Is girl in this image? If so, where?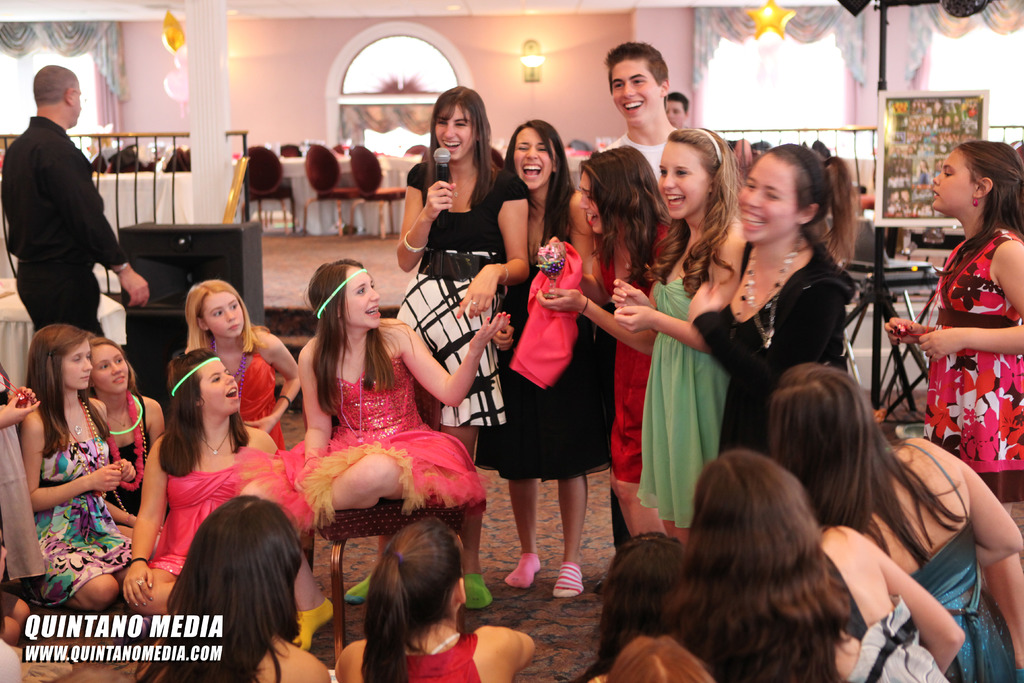
Yes, at bbox=(671, 446, 965, 672).
